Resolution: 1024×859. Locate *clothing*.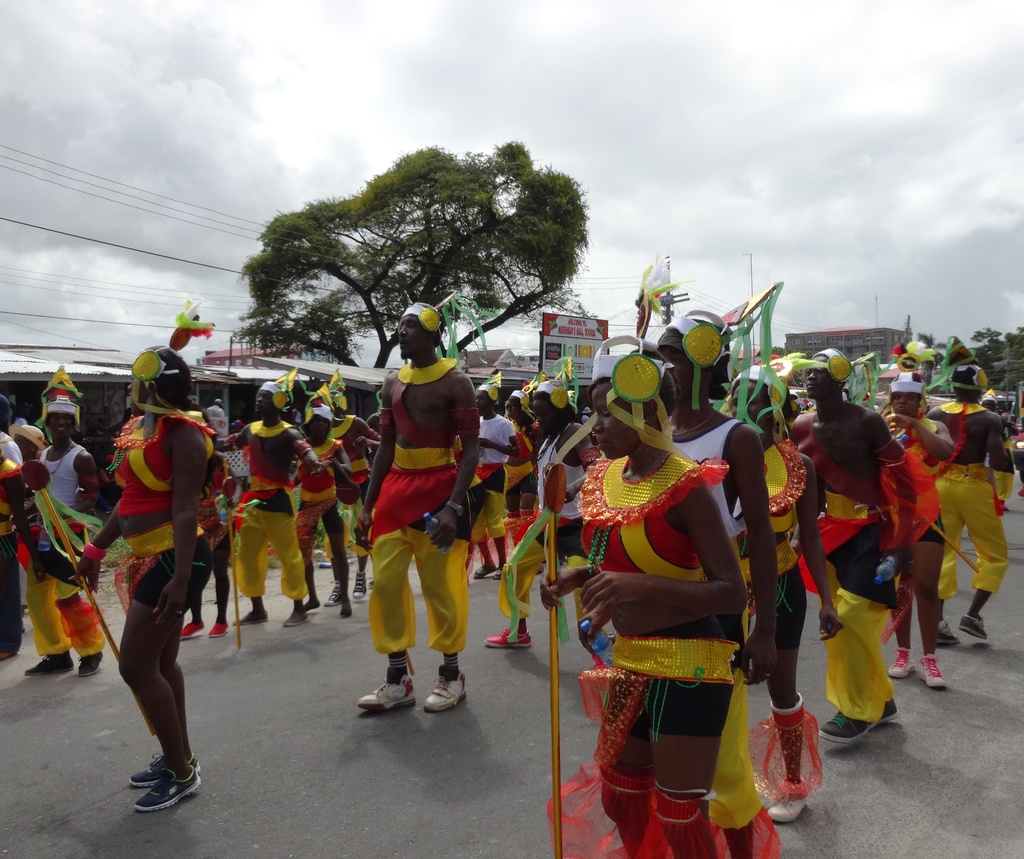
{"left": 469, "top": 412, "right": 520, "bottom": 571}.
